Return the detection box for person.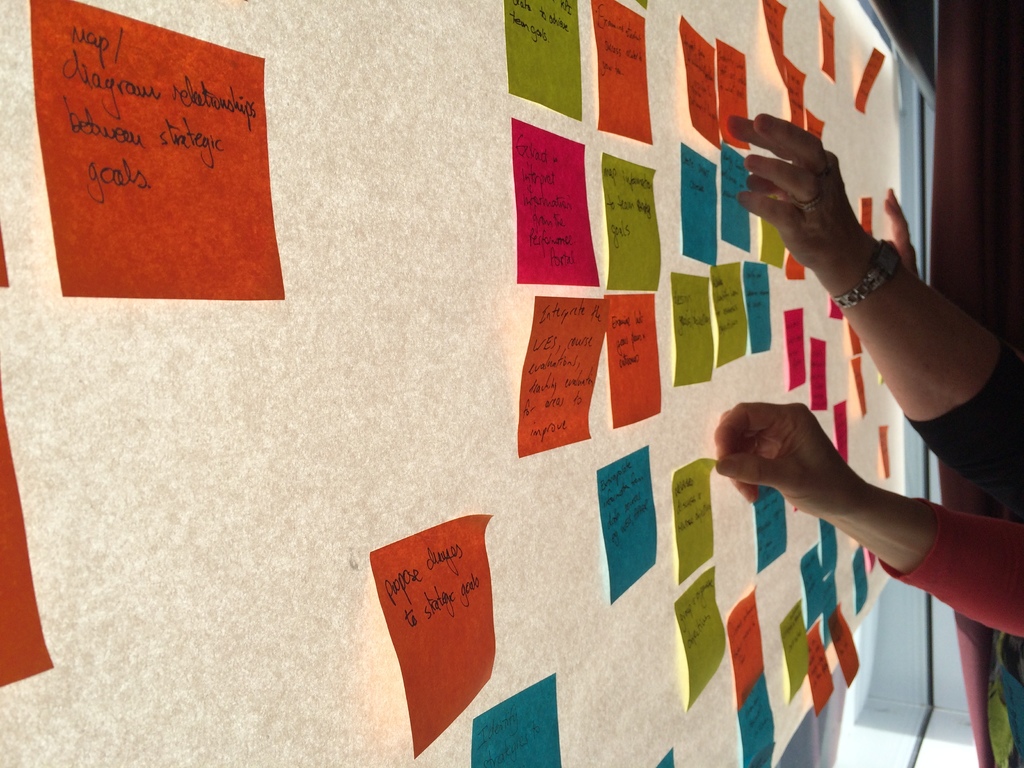
[x1=879, y1=185, x2=923, y2=278].
